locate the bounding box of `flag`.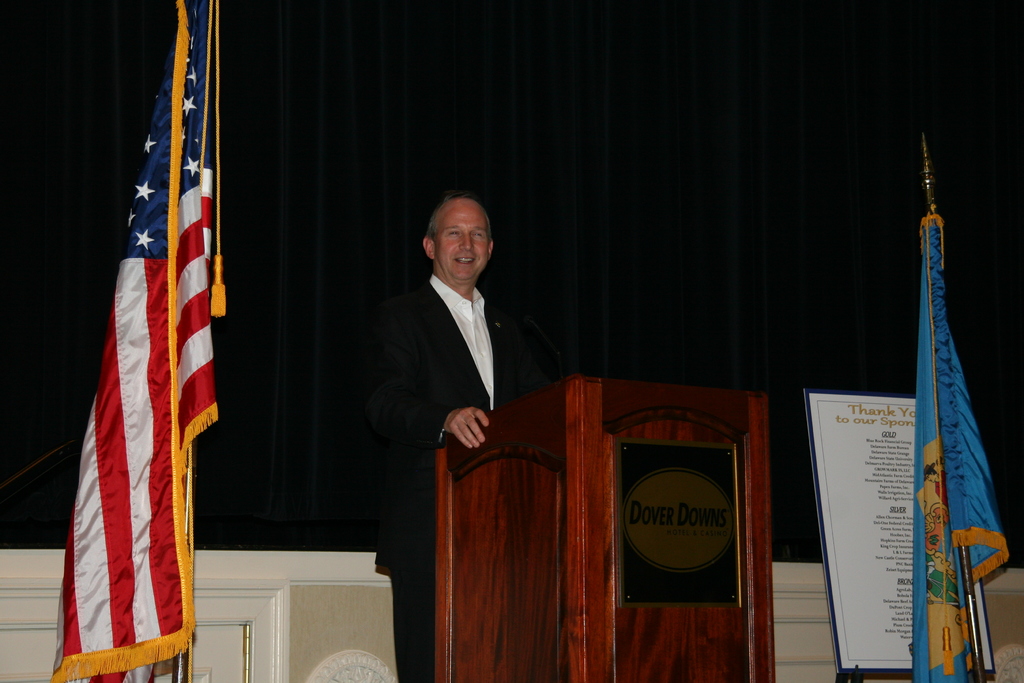
Bounding box: crop(44, 0, 227, 682).
